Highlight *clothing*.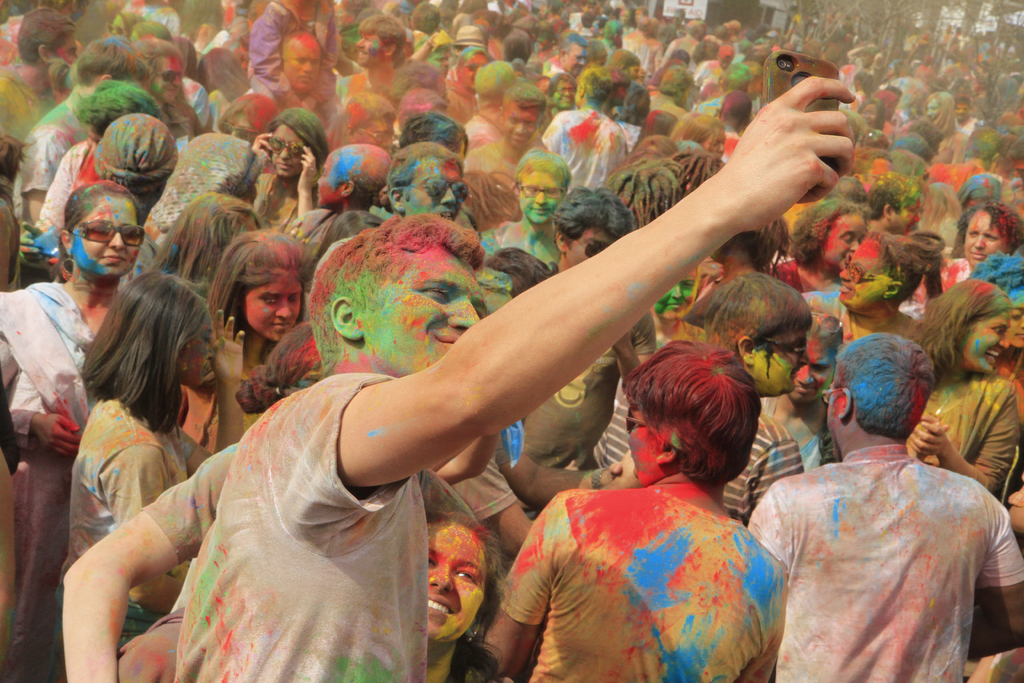
Highlighted region: Rect(760, 414, 1009, 682).
